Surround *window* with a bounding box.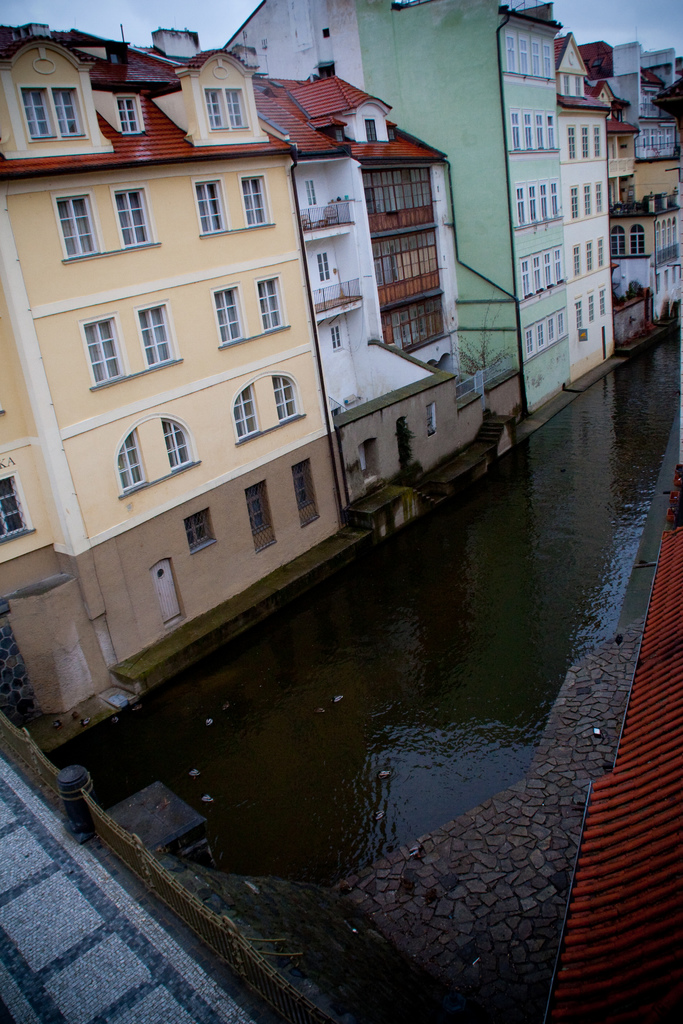
292,459,322,531.
